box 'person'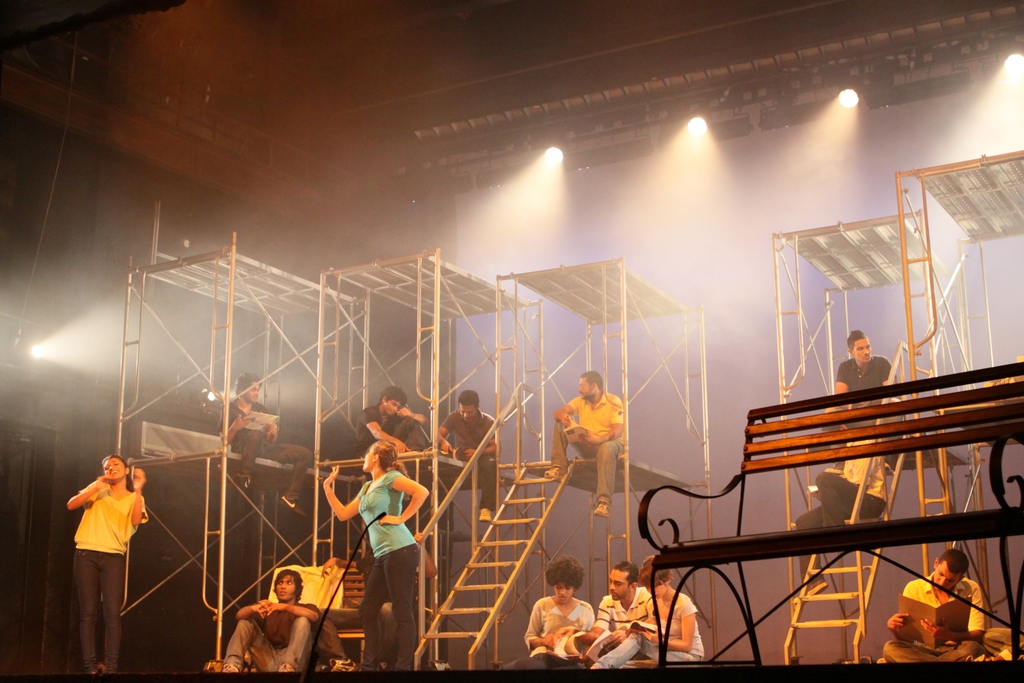
bbox=[66, 452, 150, 674]
